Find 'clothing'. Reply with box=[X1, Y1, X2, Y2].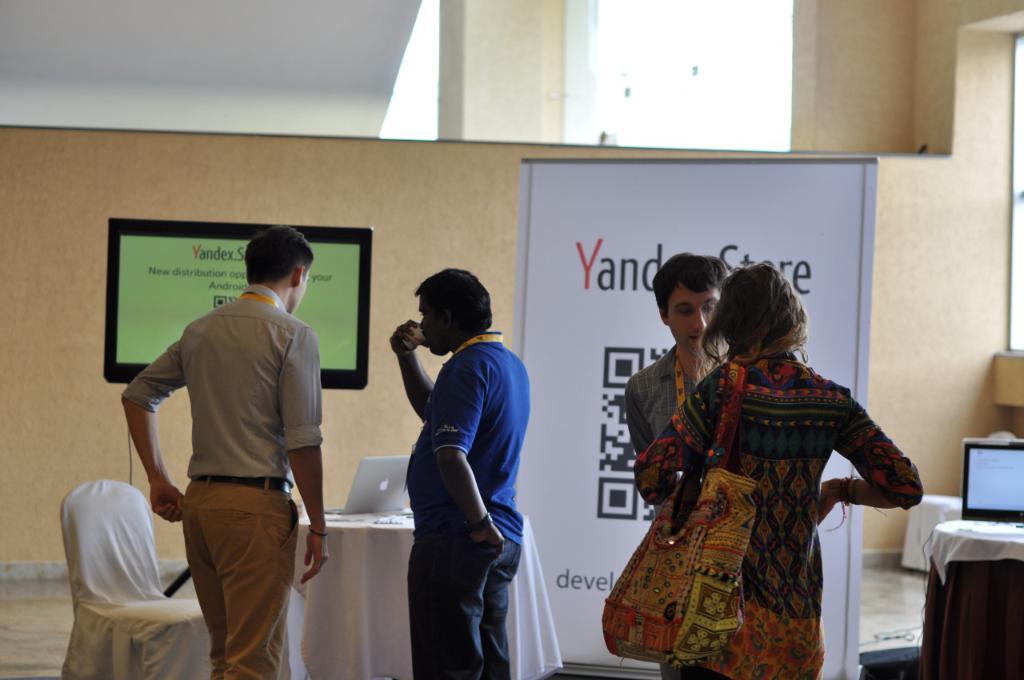
box=[120, 283, 318, 482].
